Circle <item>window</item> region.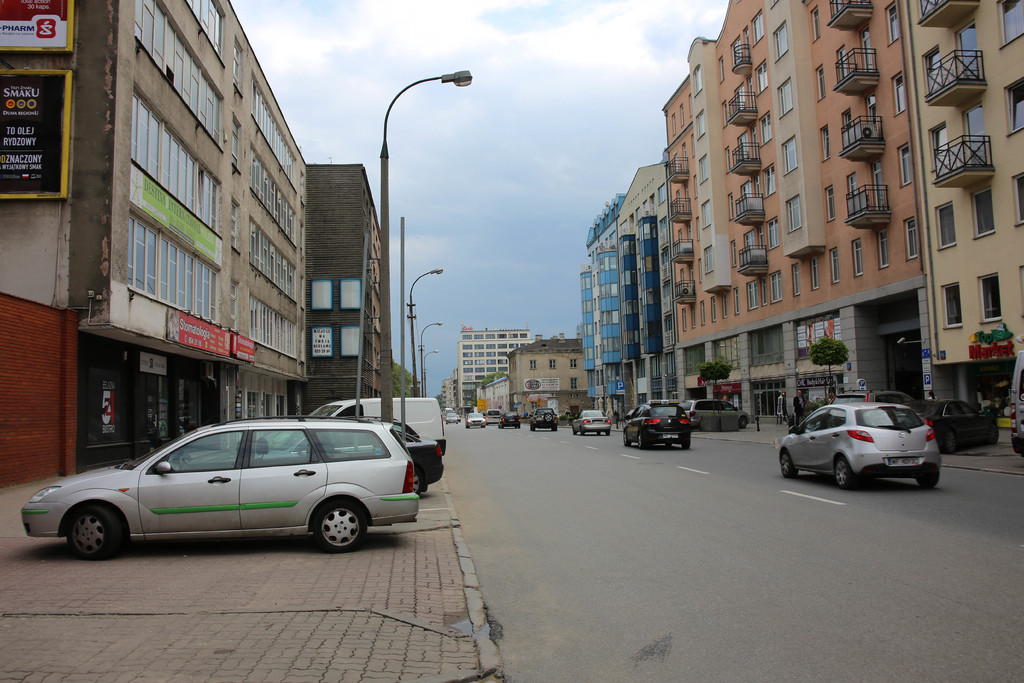
Region: bbox=[921, 43, 947, 94].
